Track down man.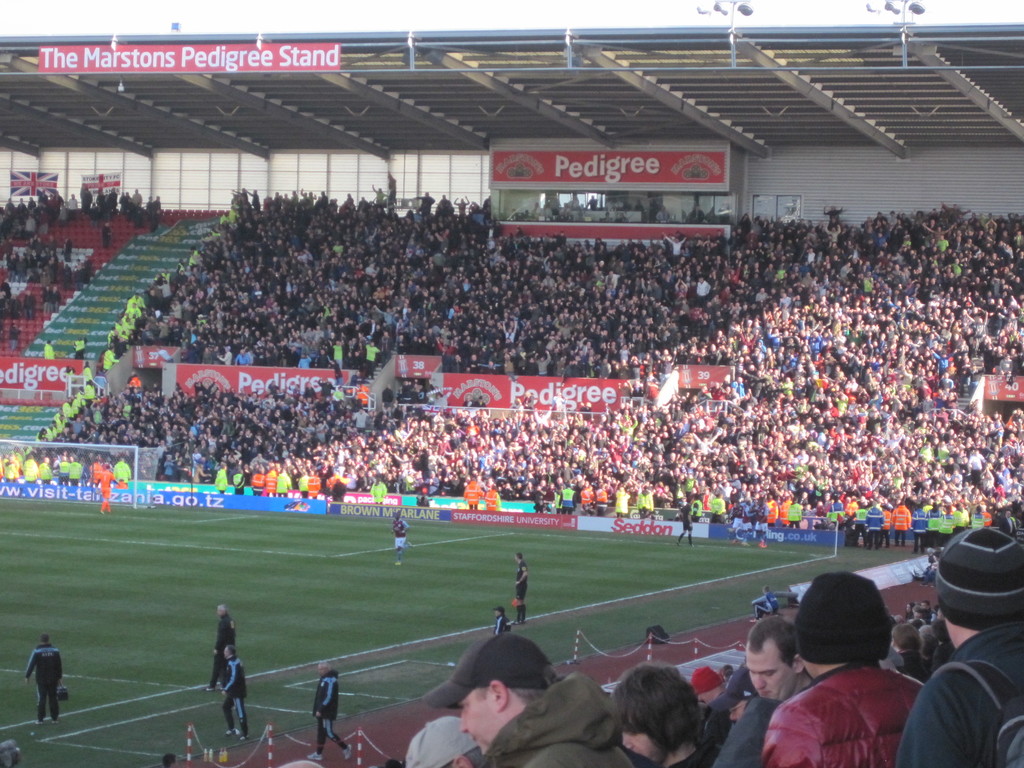
Tracked to <bbox>410, 631, 639, 767</bbox>.
